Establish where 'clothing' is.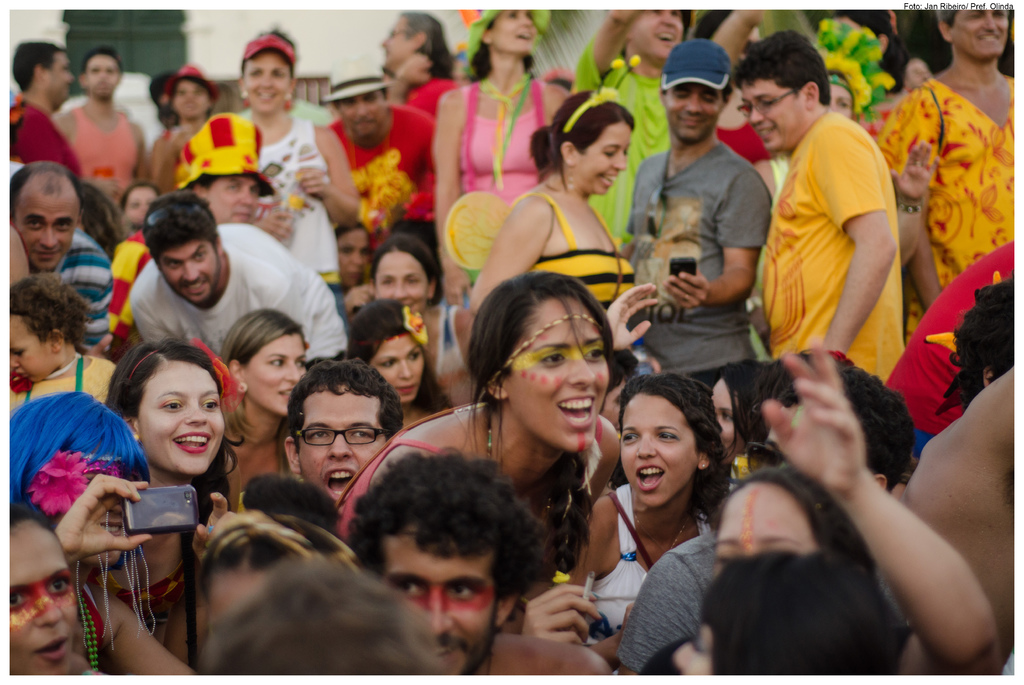
Established at 310:102:431:247.
